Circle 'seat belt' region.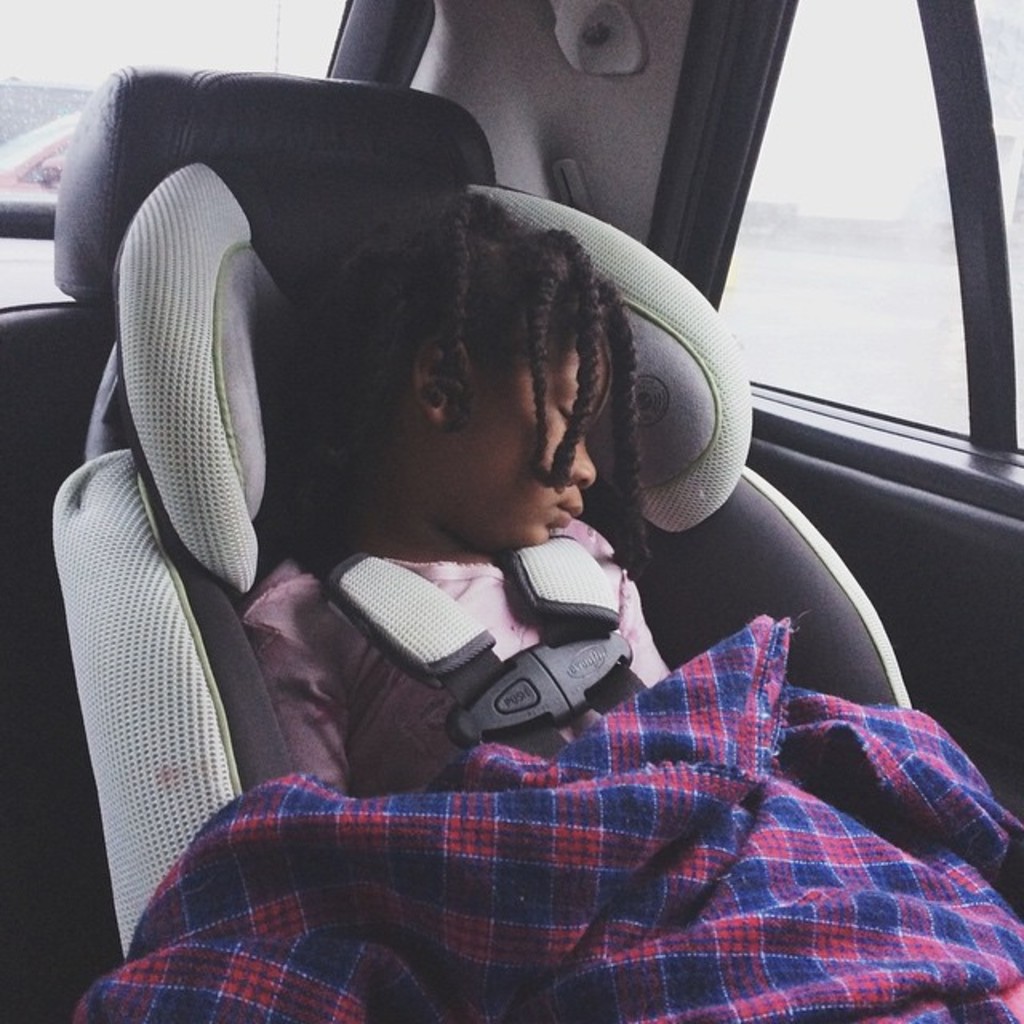
Region: detection(304, 536, 650, 757).
